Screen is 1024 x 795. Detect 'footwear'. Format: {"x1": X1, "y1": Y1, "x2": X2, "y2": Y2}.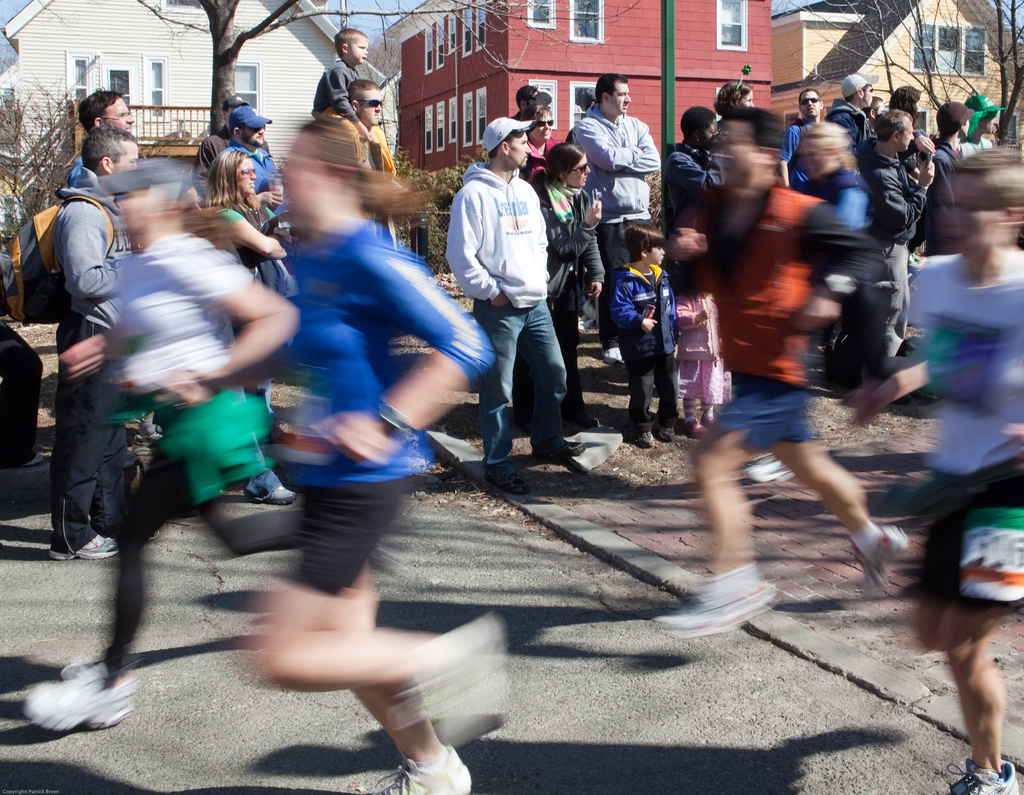
{"x1": 529, "y1": 440, "x2": 580, "y2": 463}.
